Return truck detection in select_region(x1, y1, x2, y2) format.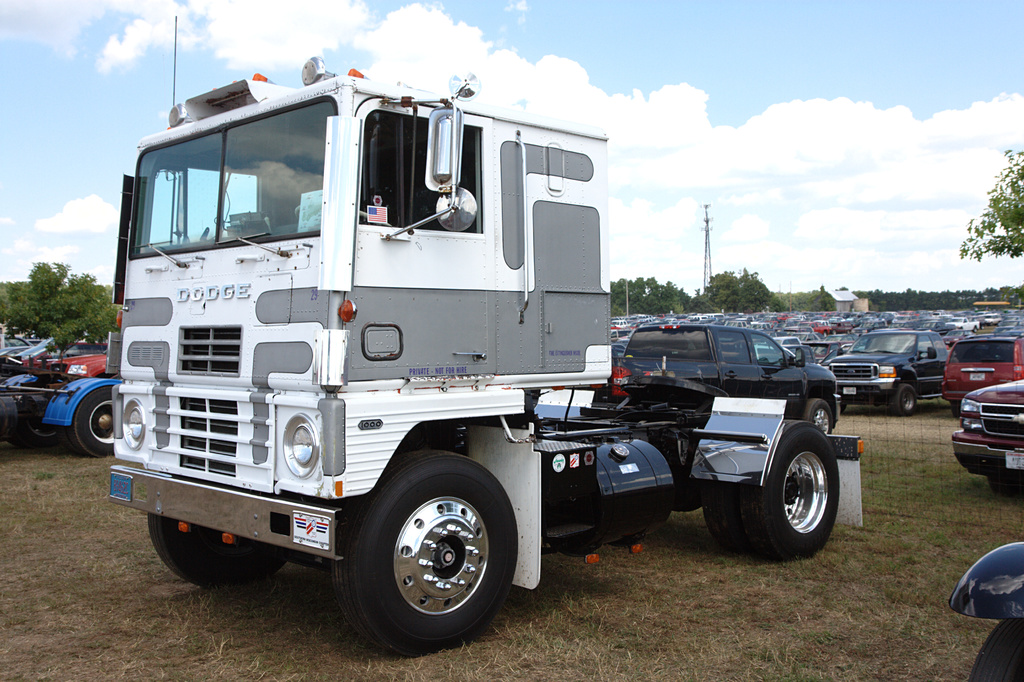
select_region(94, 64, 787, 638).
